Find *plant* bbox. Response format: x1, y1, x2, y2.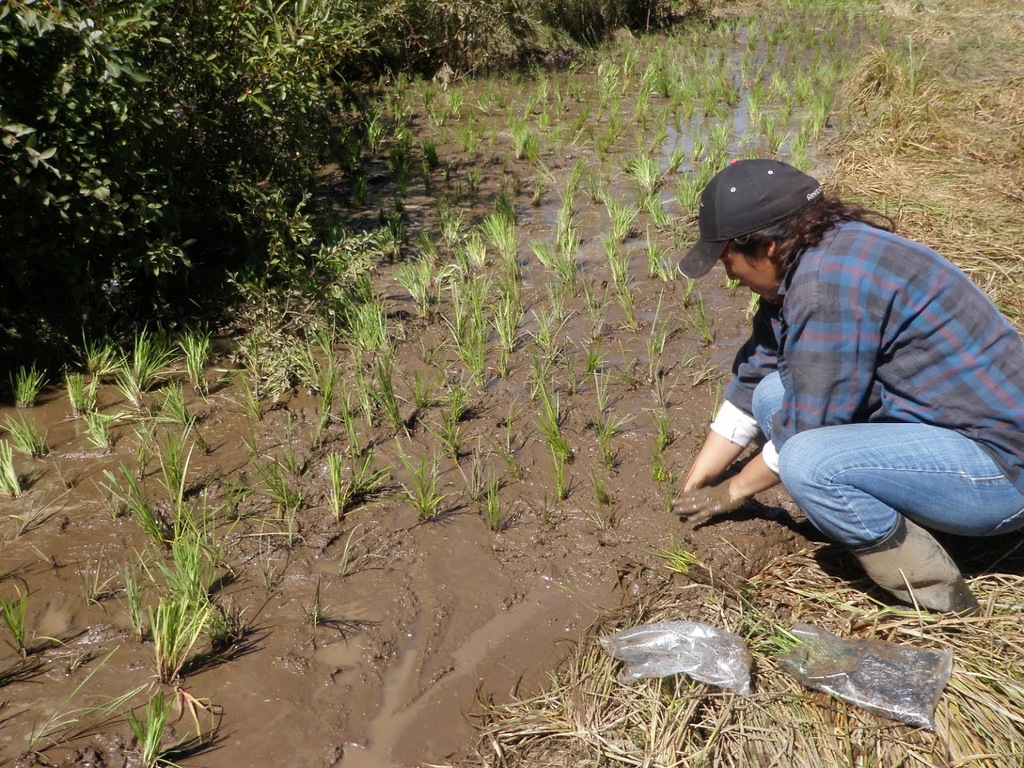
646, 384, 679, 458.
